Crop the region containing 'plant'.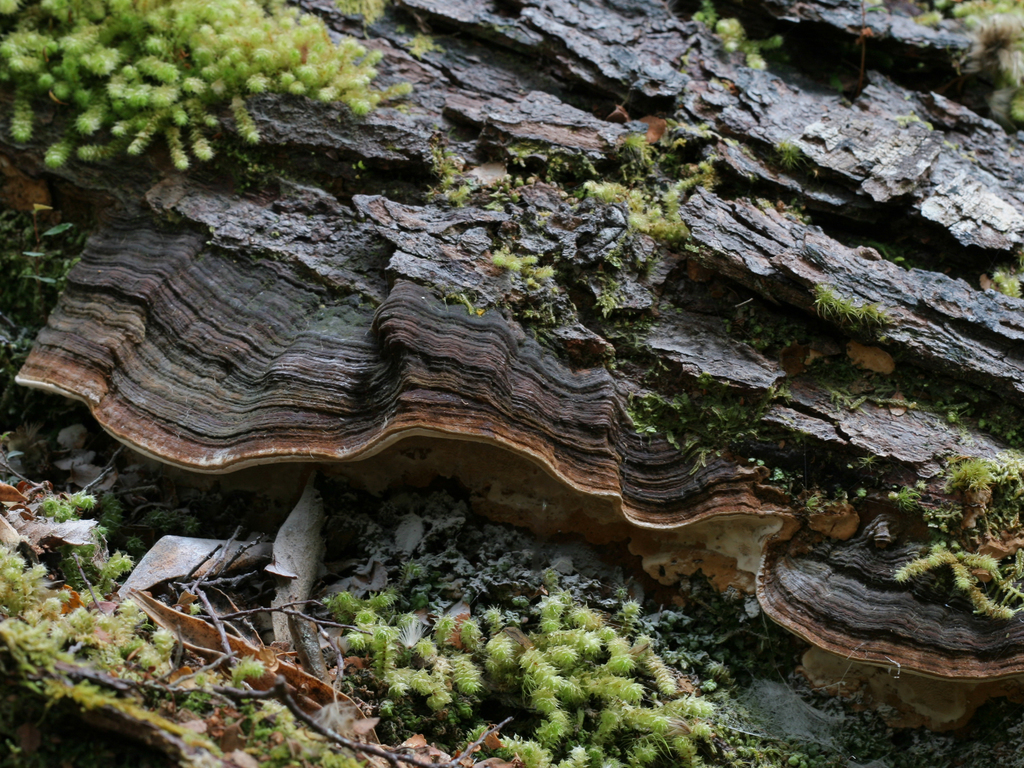
Crop region: <bbox>4, 408, 386, 767</bbox>.
